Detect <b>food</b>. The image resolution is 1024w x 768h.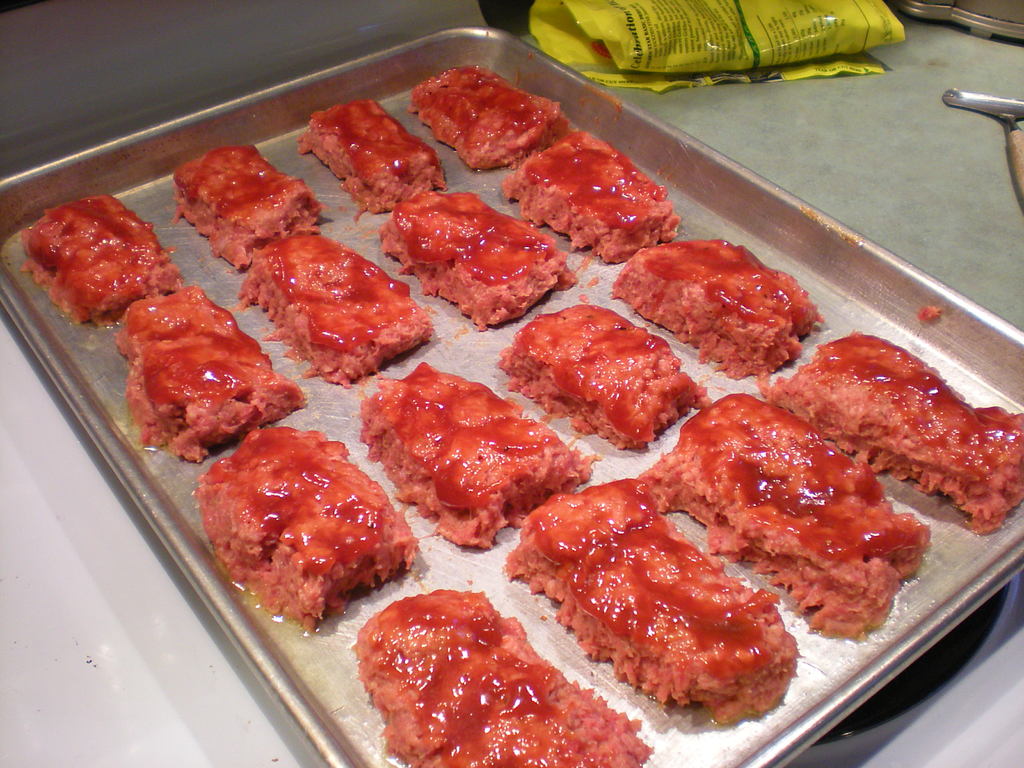
<box>238,236,452,408</box>.
